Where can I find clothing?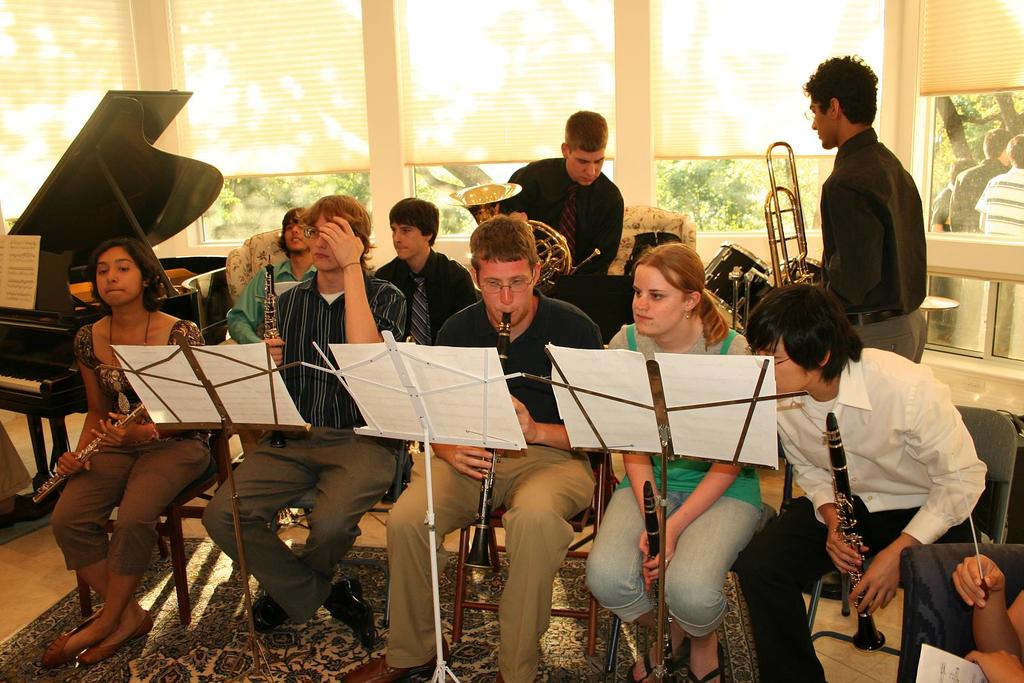
You can find it at [left=808, top=100, right=929, bottom=330].
